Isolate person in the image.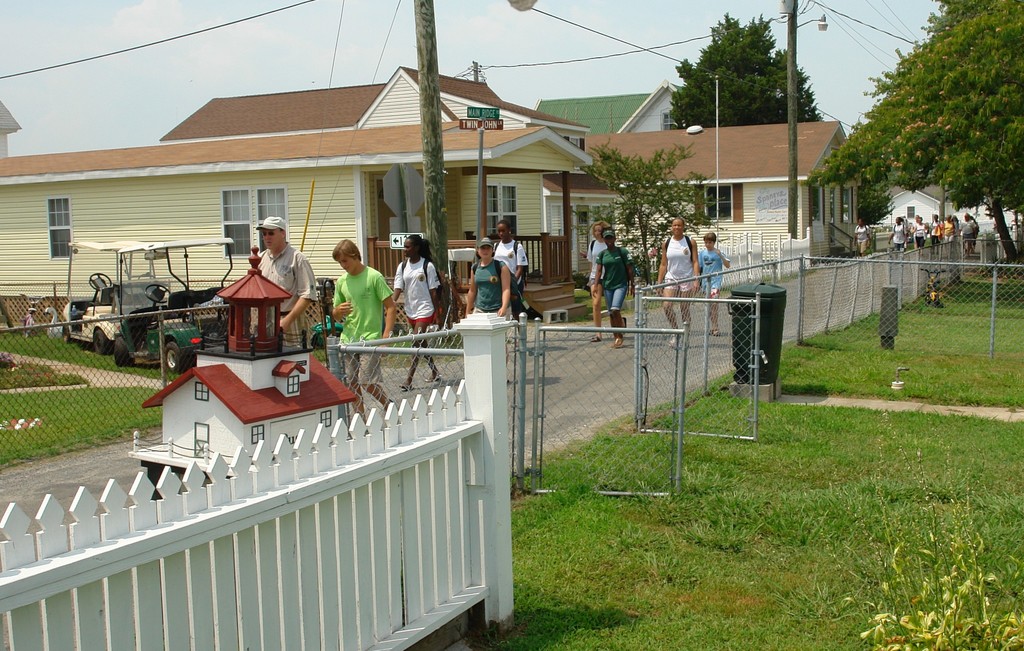
Isolated region: bbox=[591, 225, 635, 350].
